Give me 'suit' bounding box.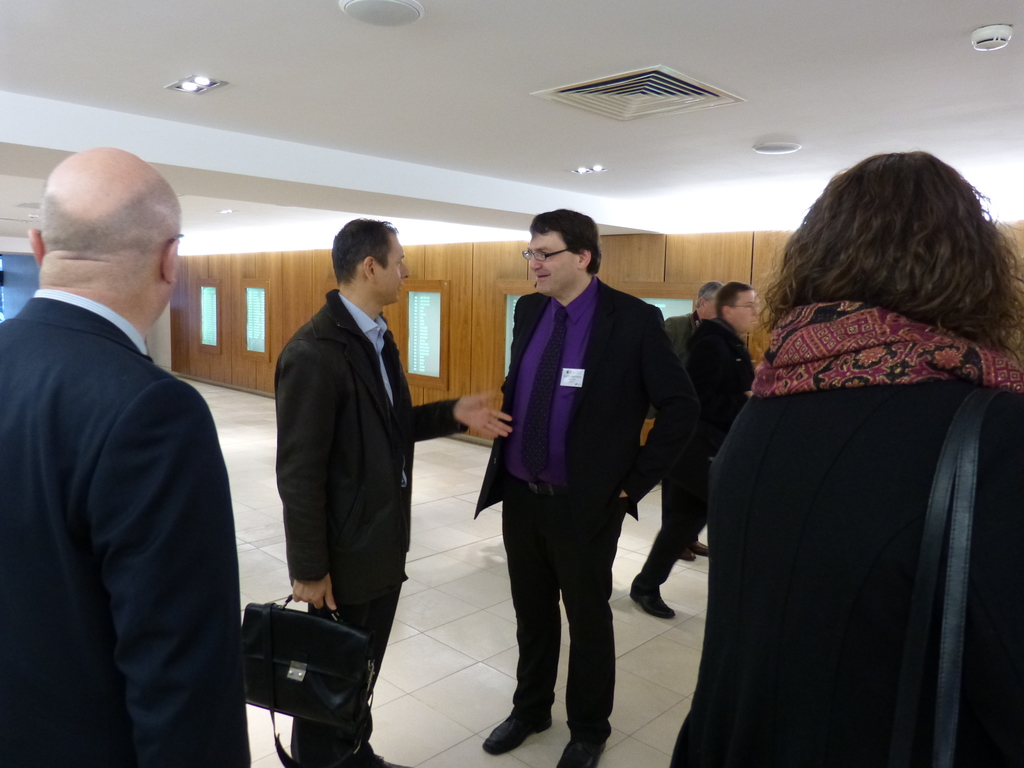
(x1=649, y1=314, x2=706, y2=546).
